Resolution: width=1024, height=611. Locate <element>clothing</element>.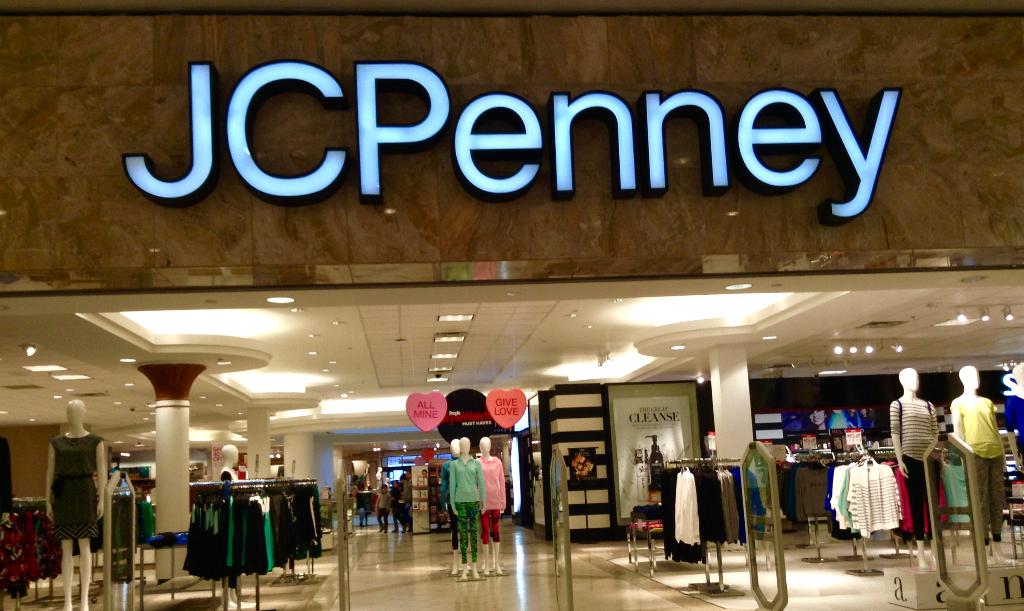
[left=974, top=457, right=1005, bottom=546].
